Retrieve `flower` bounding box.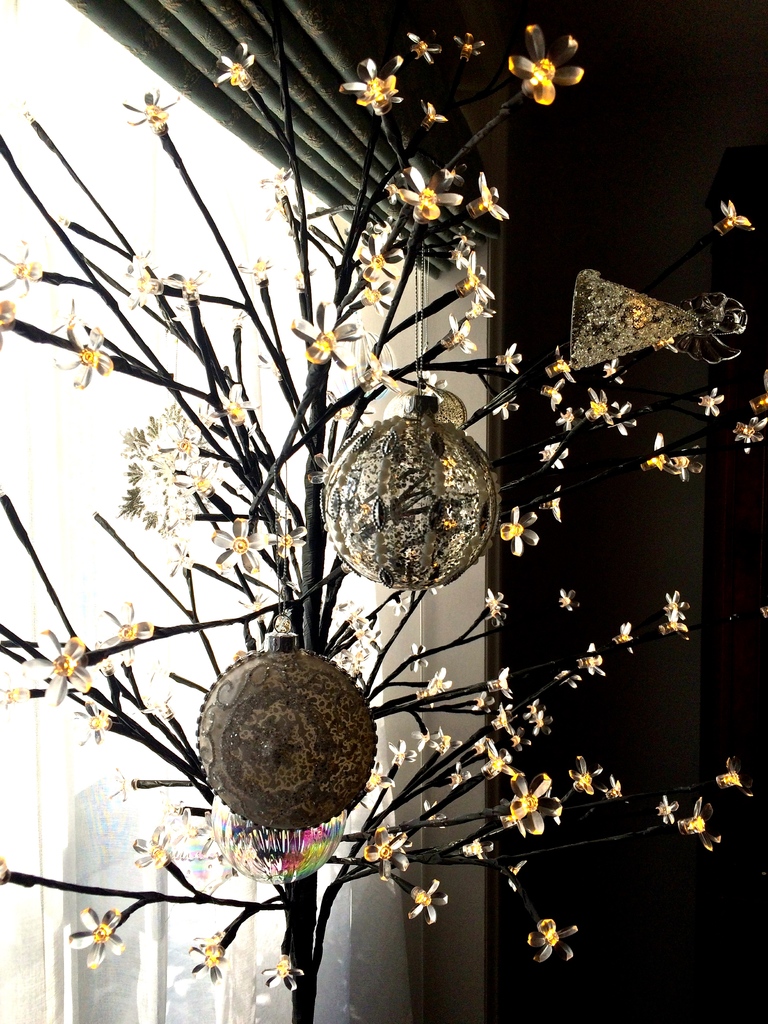
Bounding box: 165:417:200:461.
